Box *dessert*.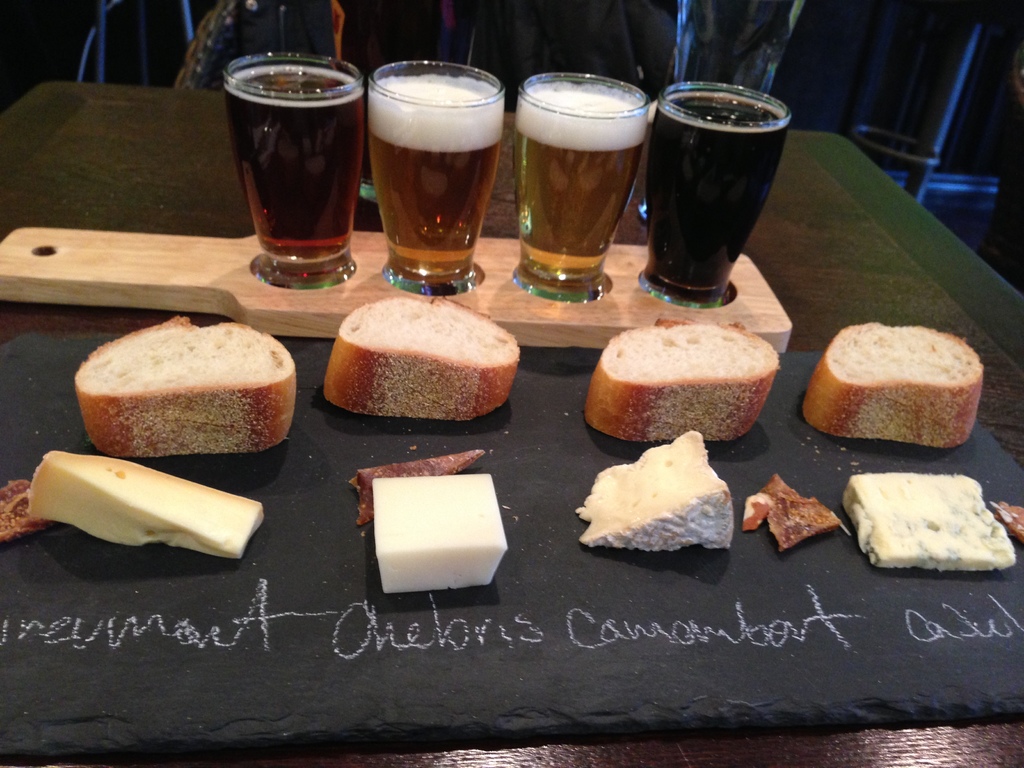
rect(0, 451, 262, 563).
